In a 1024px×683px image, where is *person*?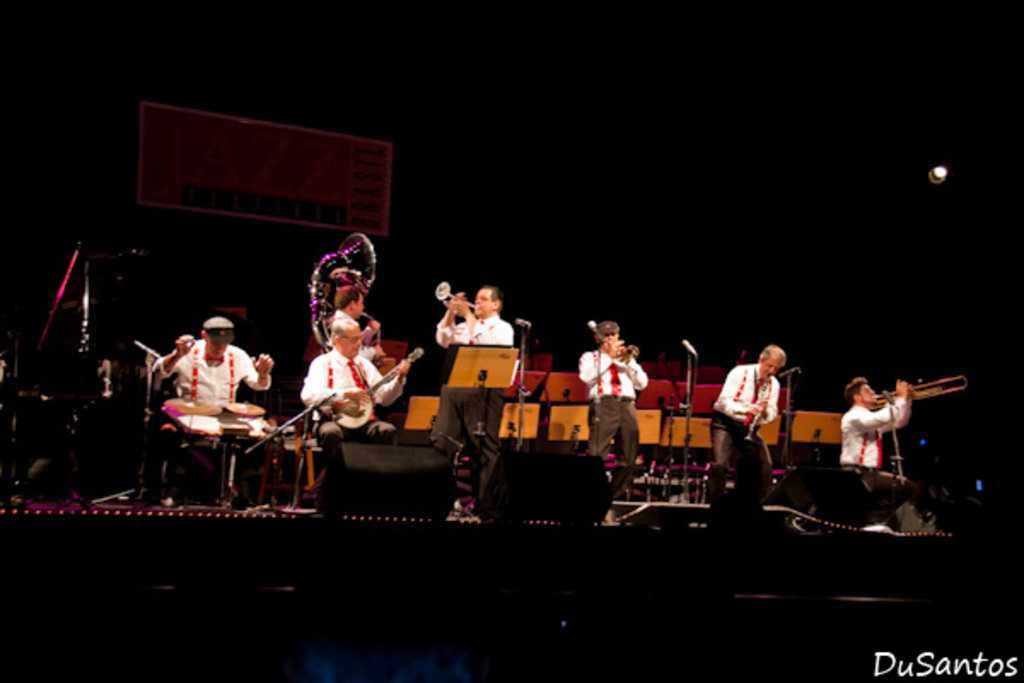
left=329, top=283, right=386, bottom=359.
